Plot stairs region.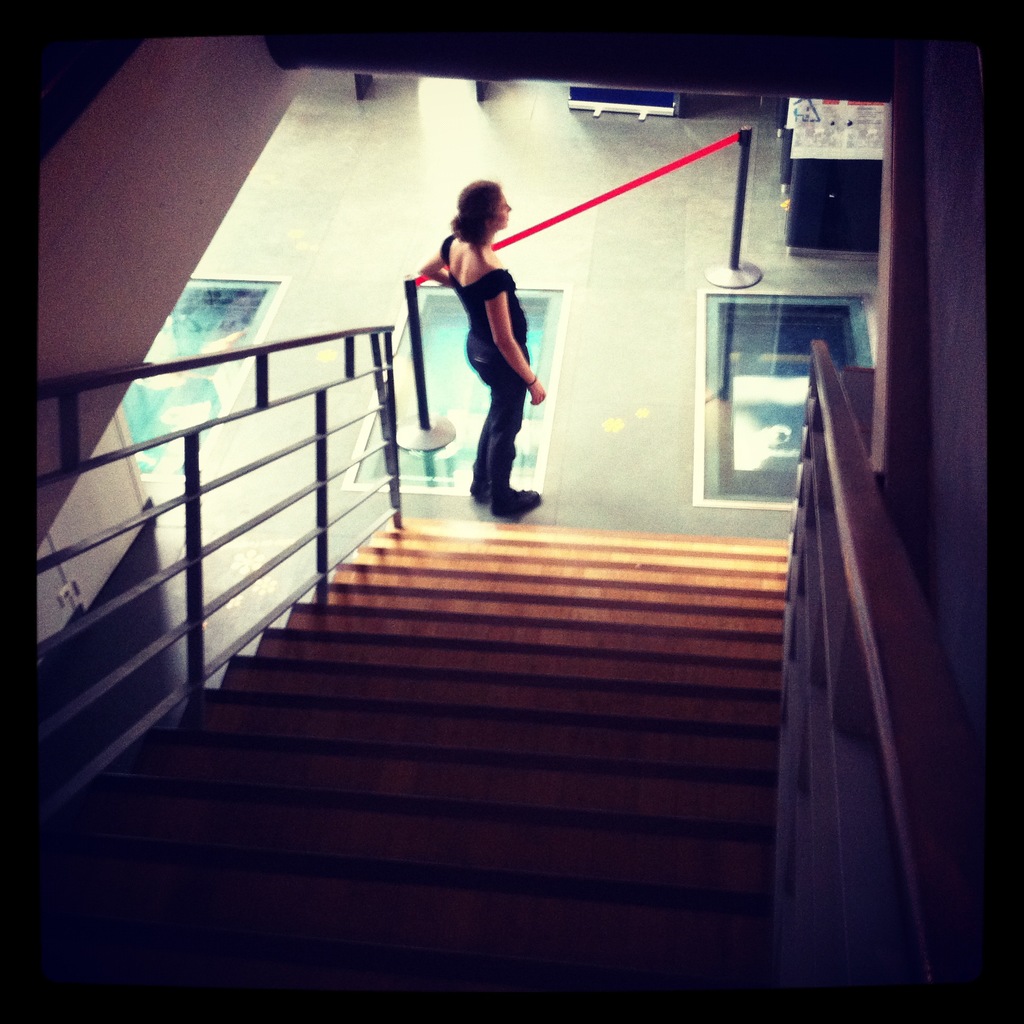
Plotted at Rect(40, 510, 793, 1023).
